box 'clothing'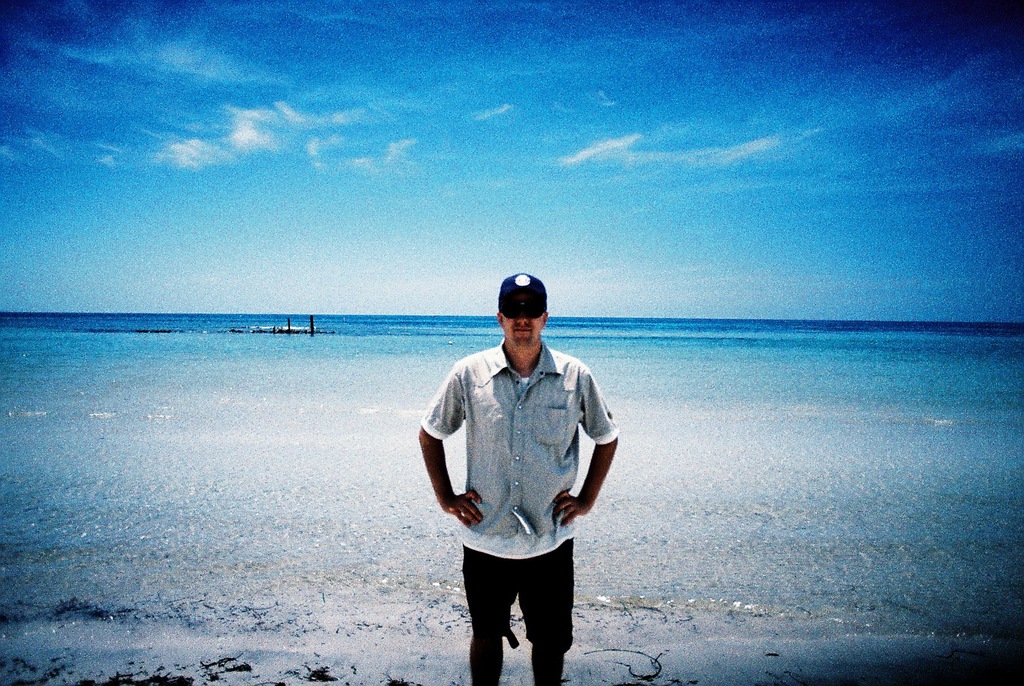
[408,335,625,657]
